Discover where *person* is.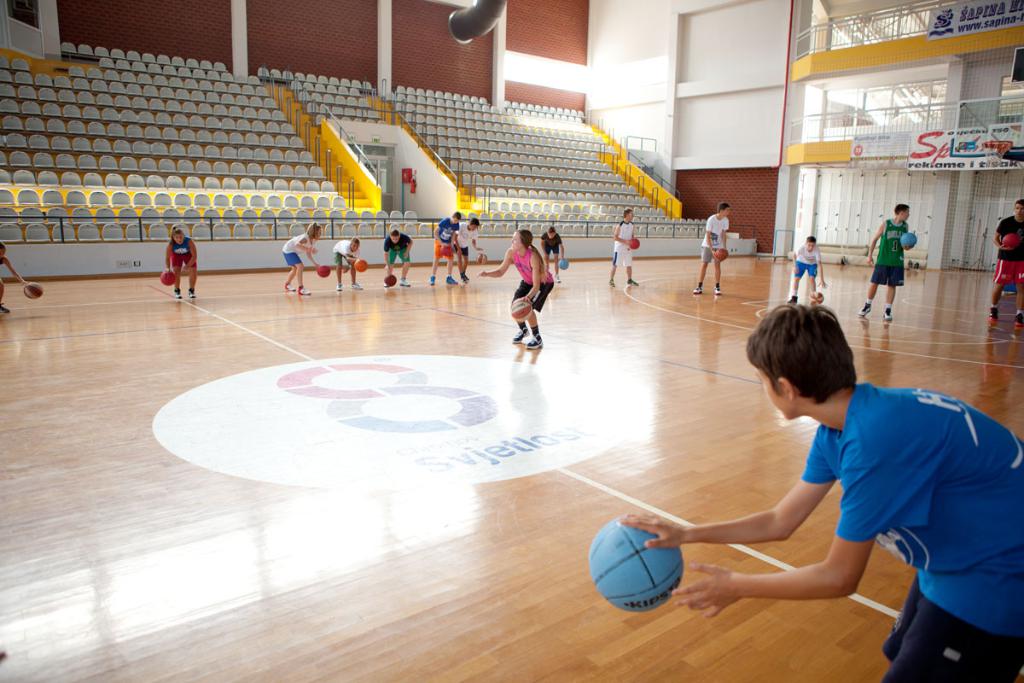
Discovered at [165, 226, 201, 295].
